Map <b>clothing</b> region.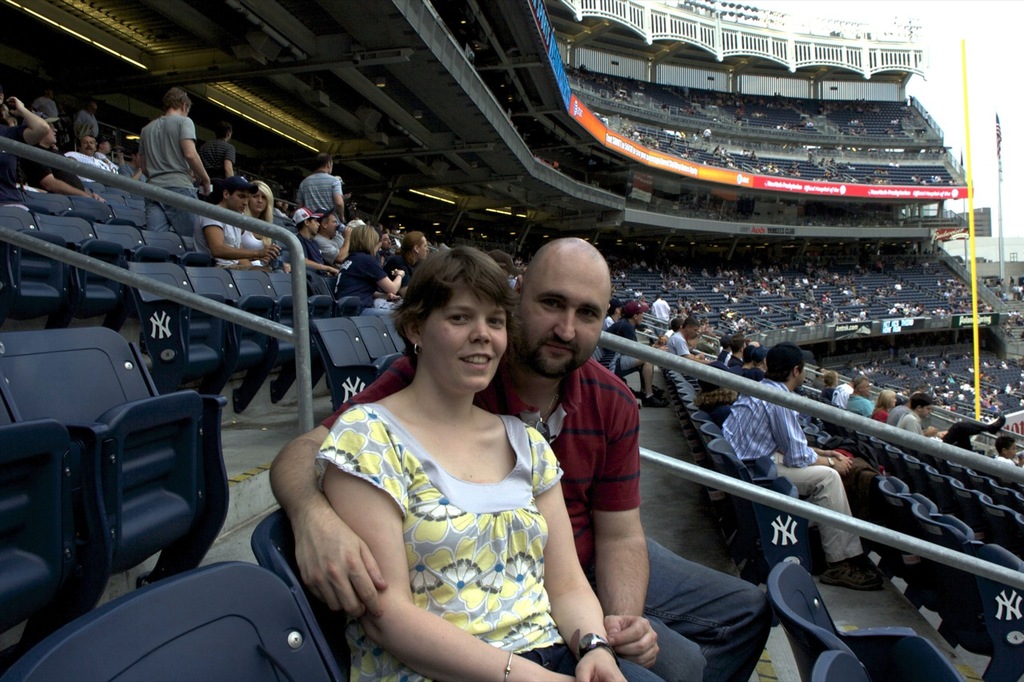
Mapped to bbox=[322, 359, 778, 680].
